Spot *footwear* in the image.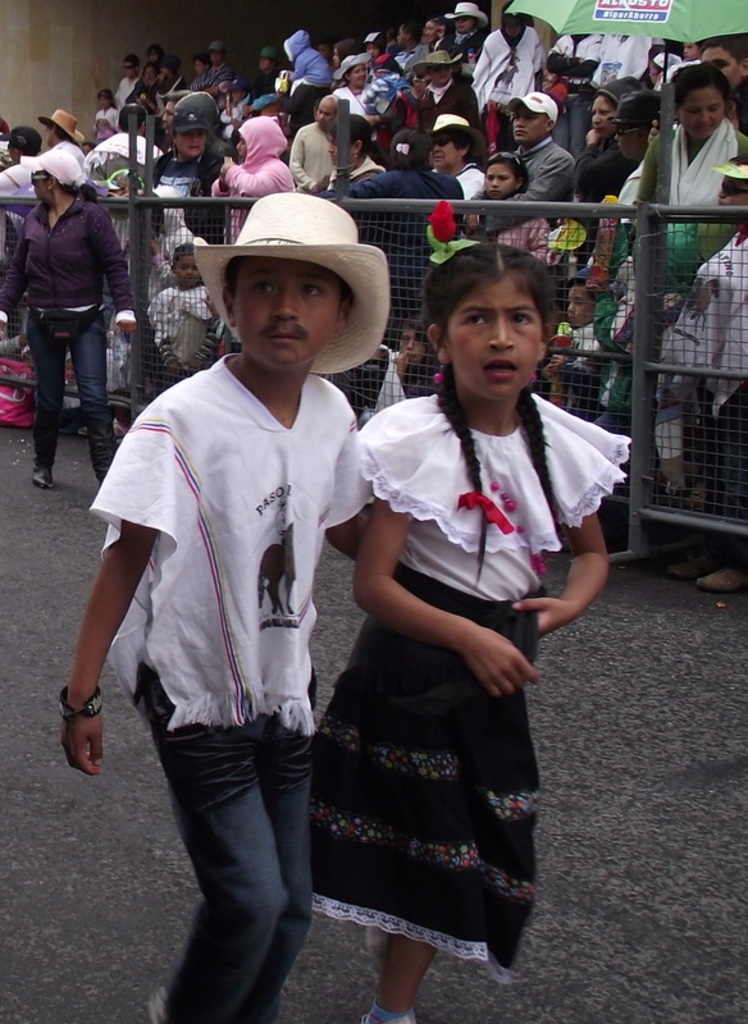
*footwear* found at (x1=28, y1=462, x2=59, y2=485).
